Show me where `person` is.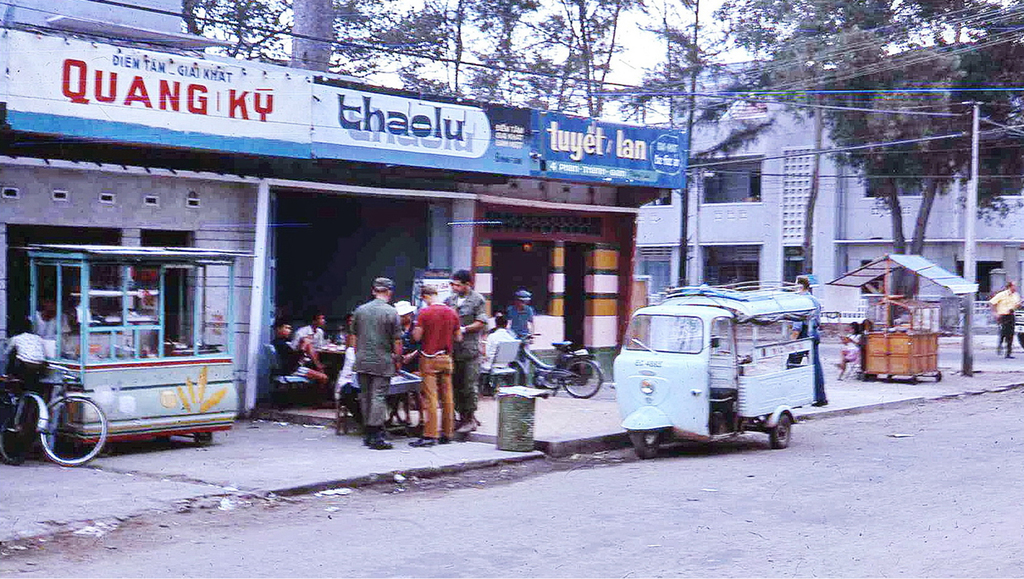
`person` is at Rect(482, 313, 520, 372).
